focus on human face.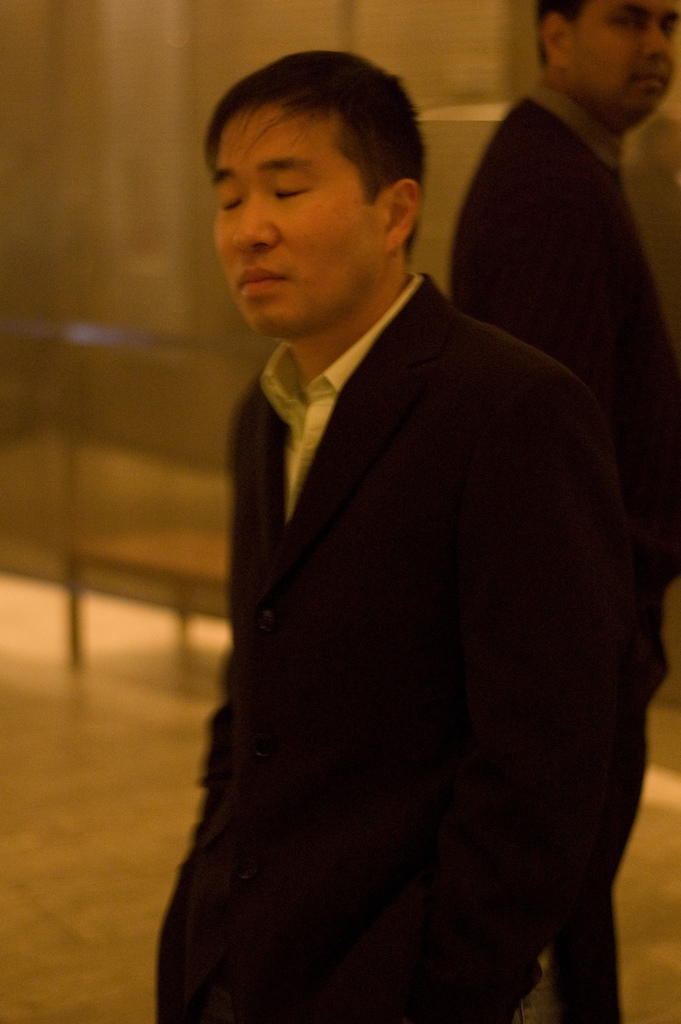
Focused at detection(215, 90, 395, 328).
